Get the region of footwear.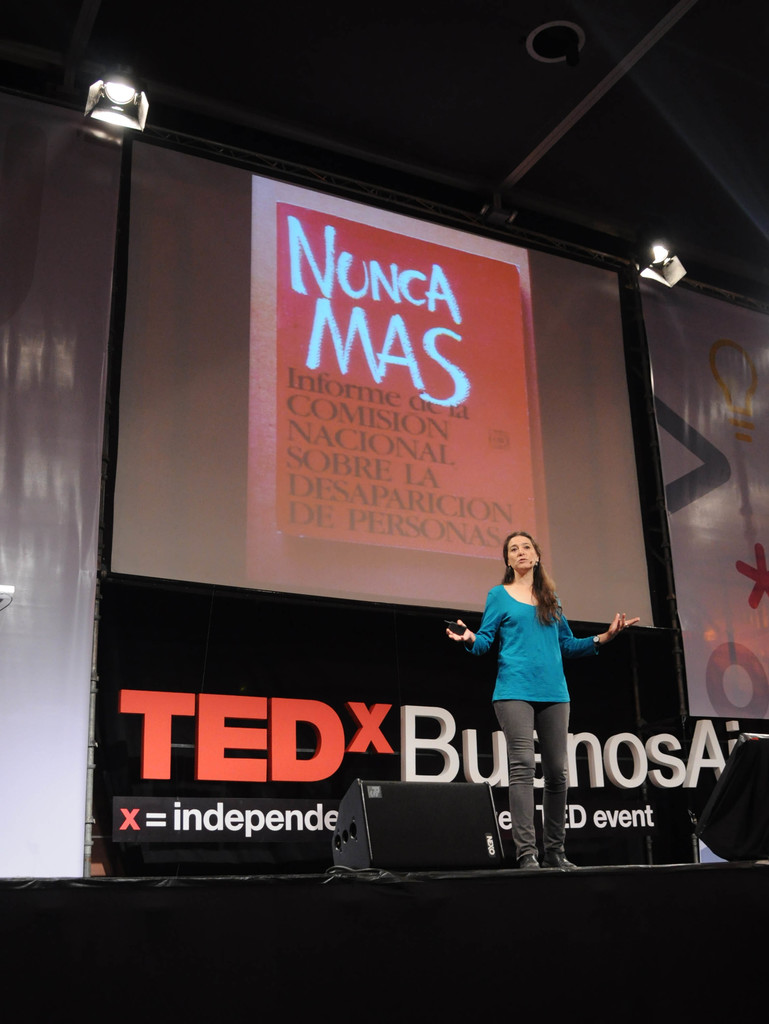
(543, 852, 574, 869).
